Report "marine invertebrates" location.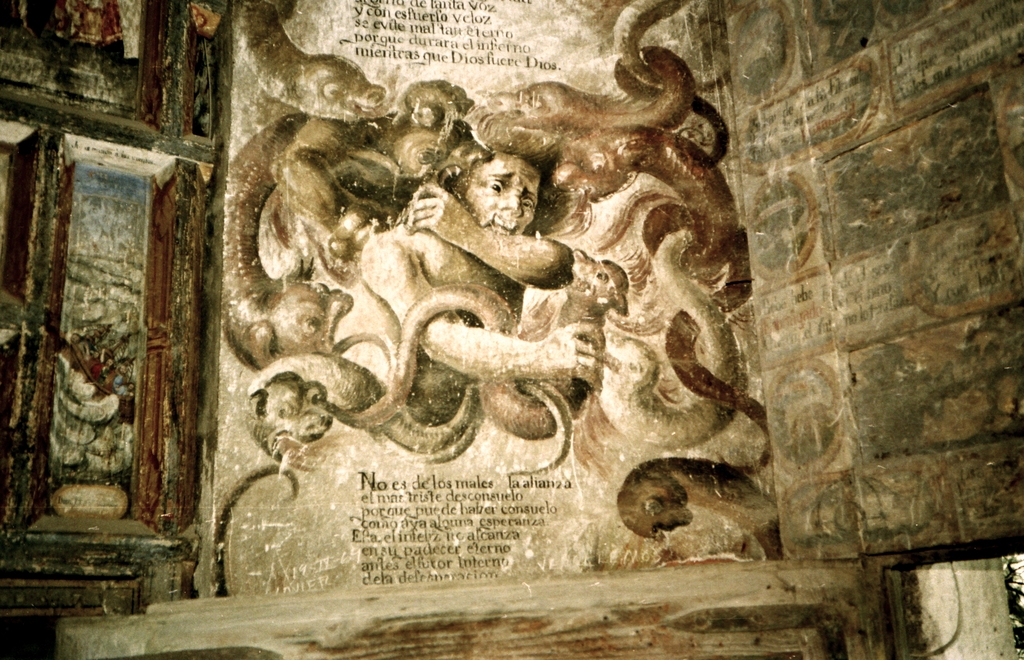
Report: x1=221, y1=0, x2=429, y2=122.
